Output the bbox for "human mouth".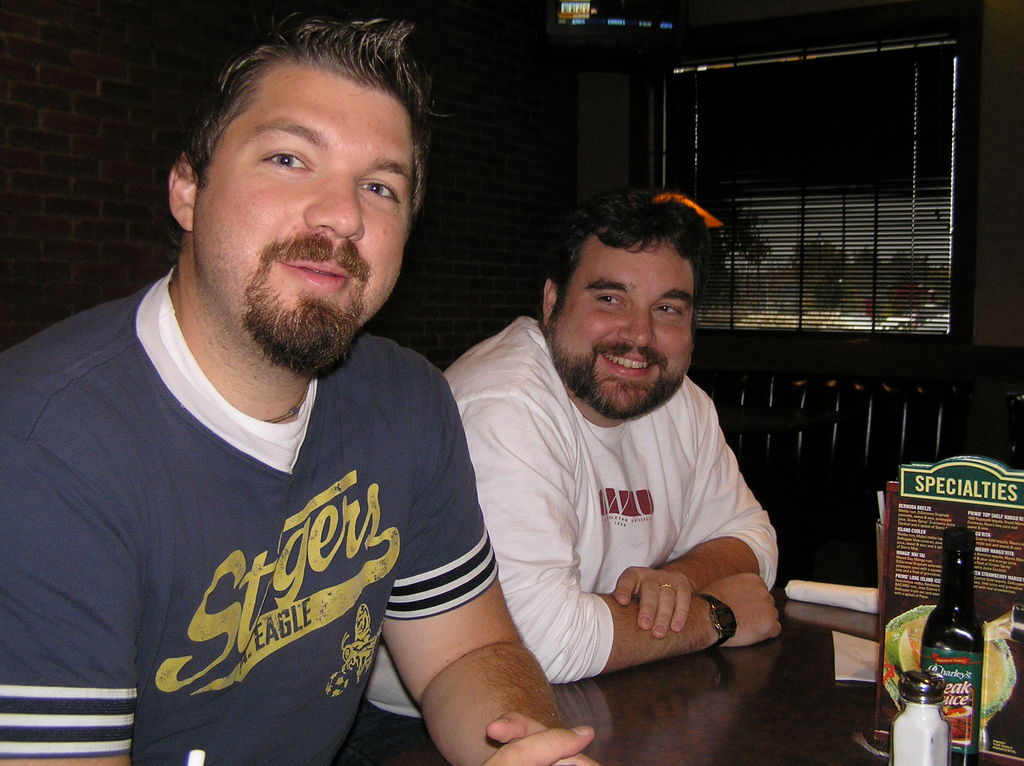
(left=270, top=253, right=358, bottom=297).
